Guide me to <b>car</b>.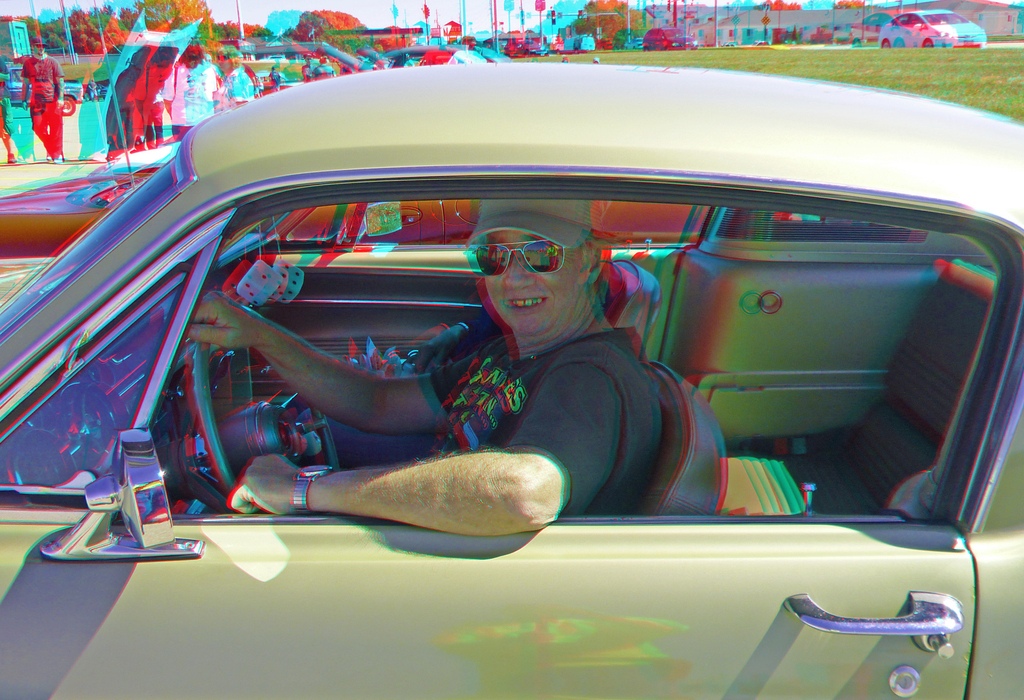
Guidance: <bbox>239, 40, 362, 74</bbox>.
